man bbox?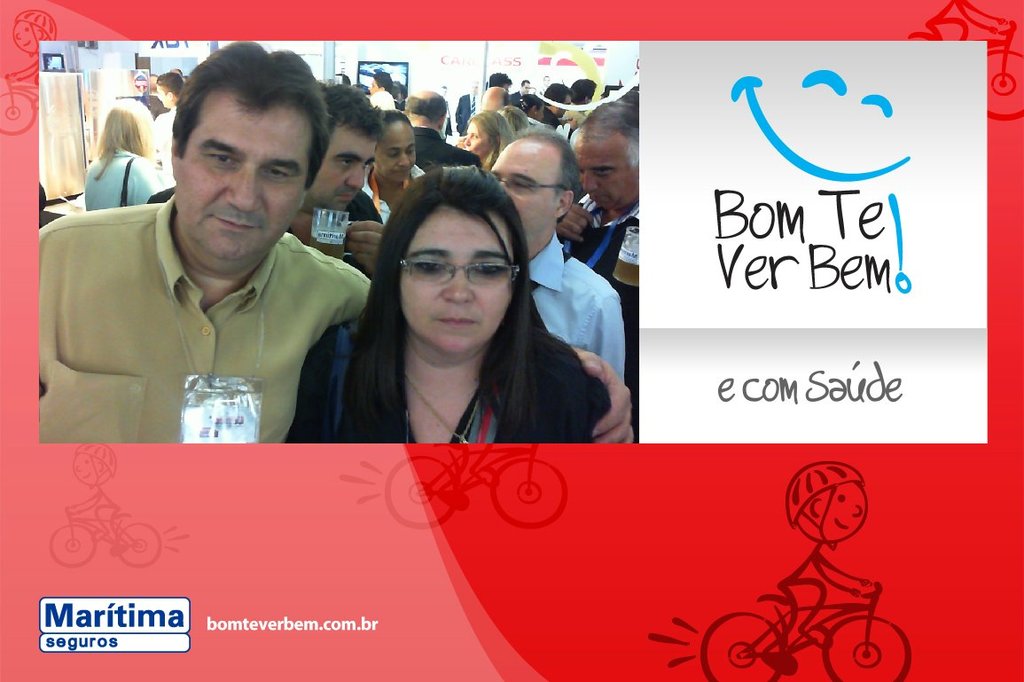
400:92:482:171
